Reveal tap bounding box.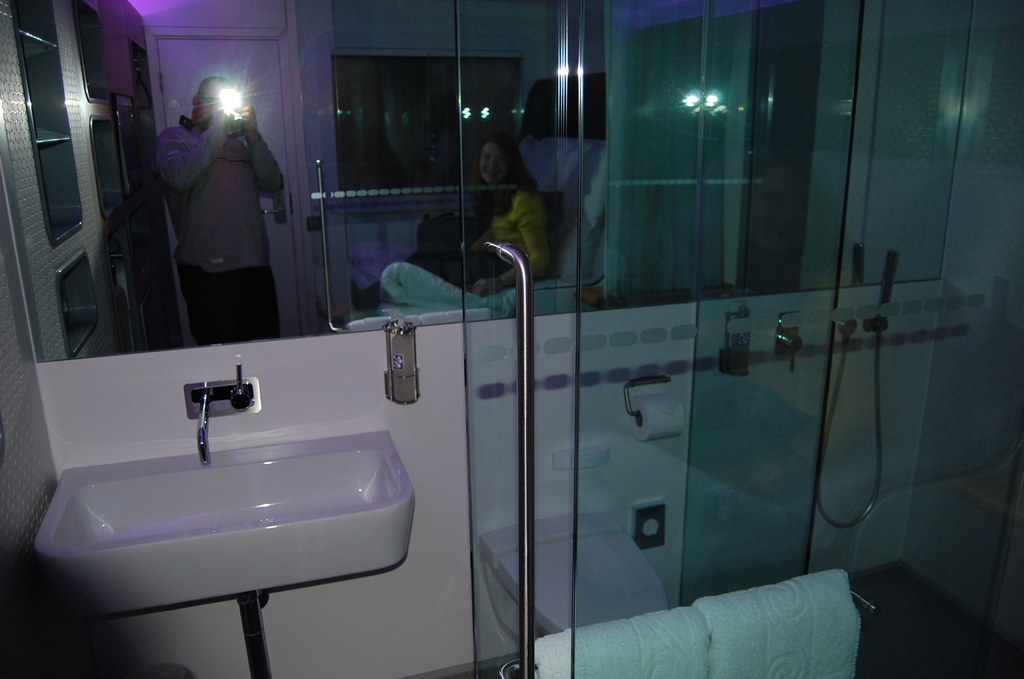
Revealed: [left=172, top=377, right=258, bottom=458].
